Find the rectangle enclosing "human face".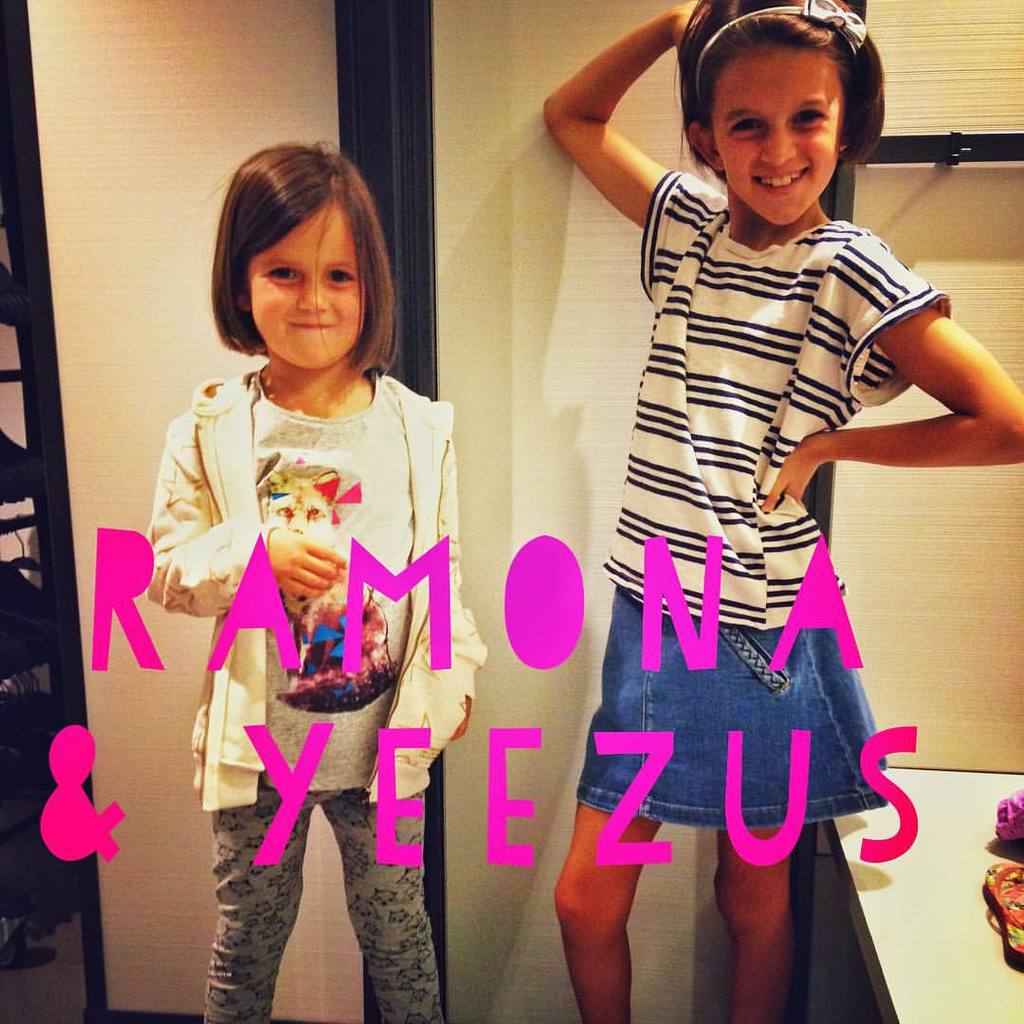
box=[706, 43, 841, 233].
